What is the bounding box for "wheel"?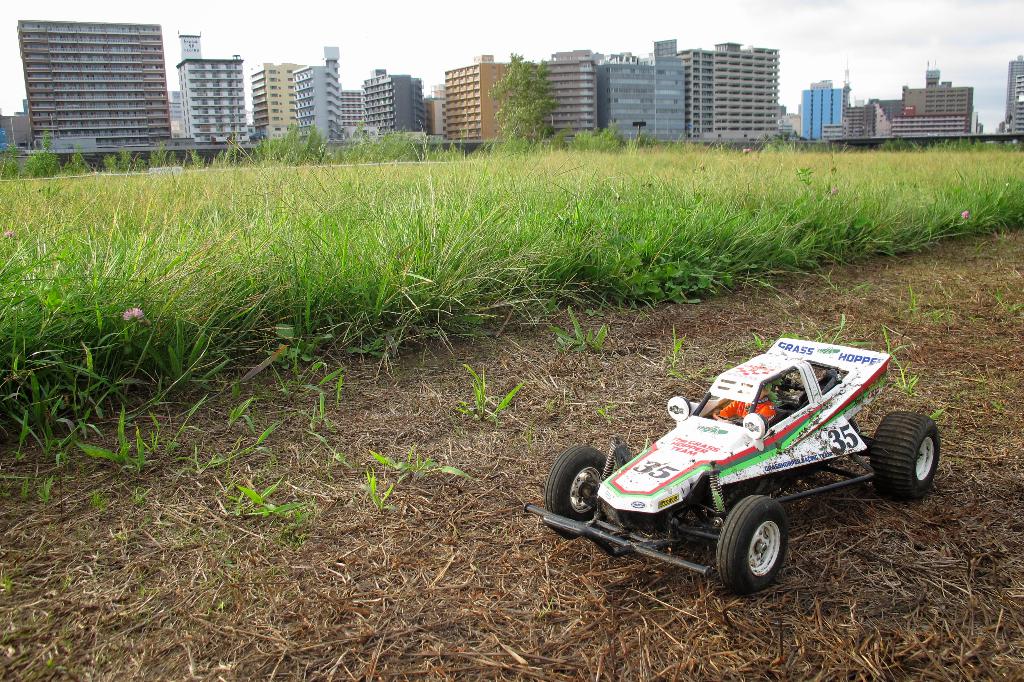
x1=870, y1=411, x2=940, y2=500.
